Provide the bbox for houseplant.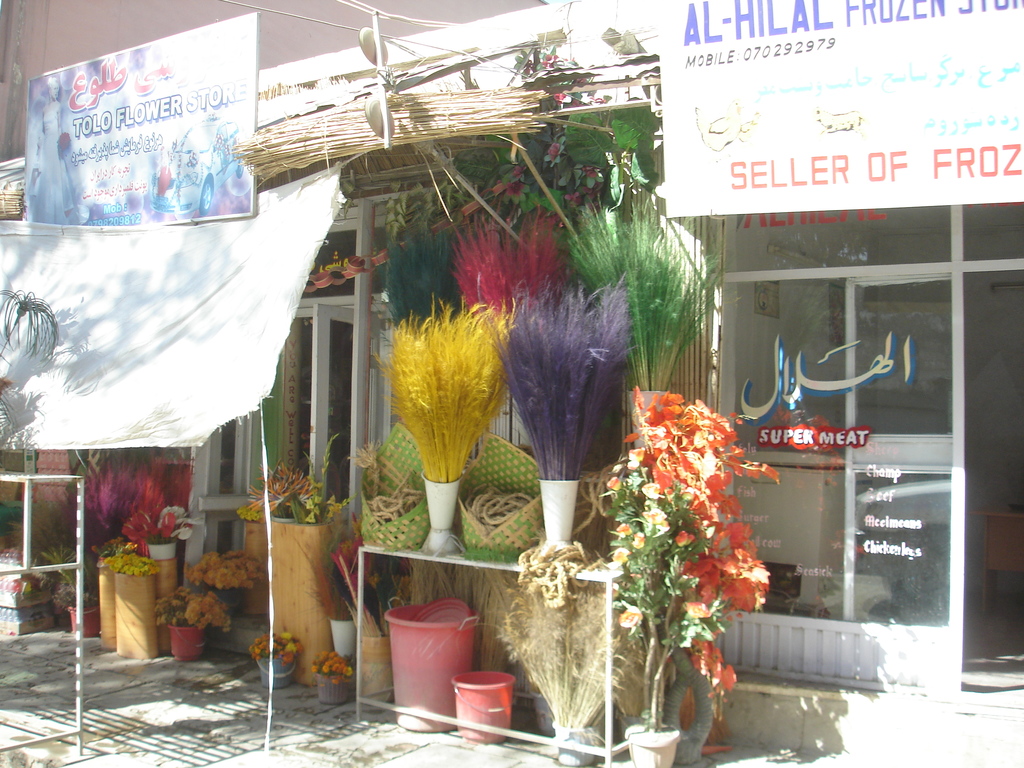
{"left": 44, "top": 545, "right": 106, "bottom": 632}.
